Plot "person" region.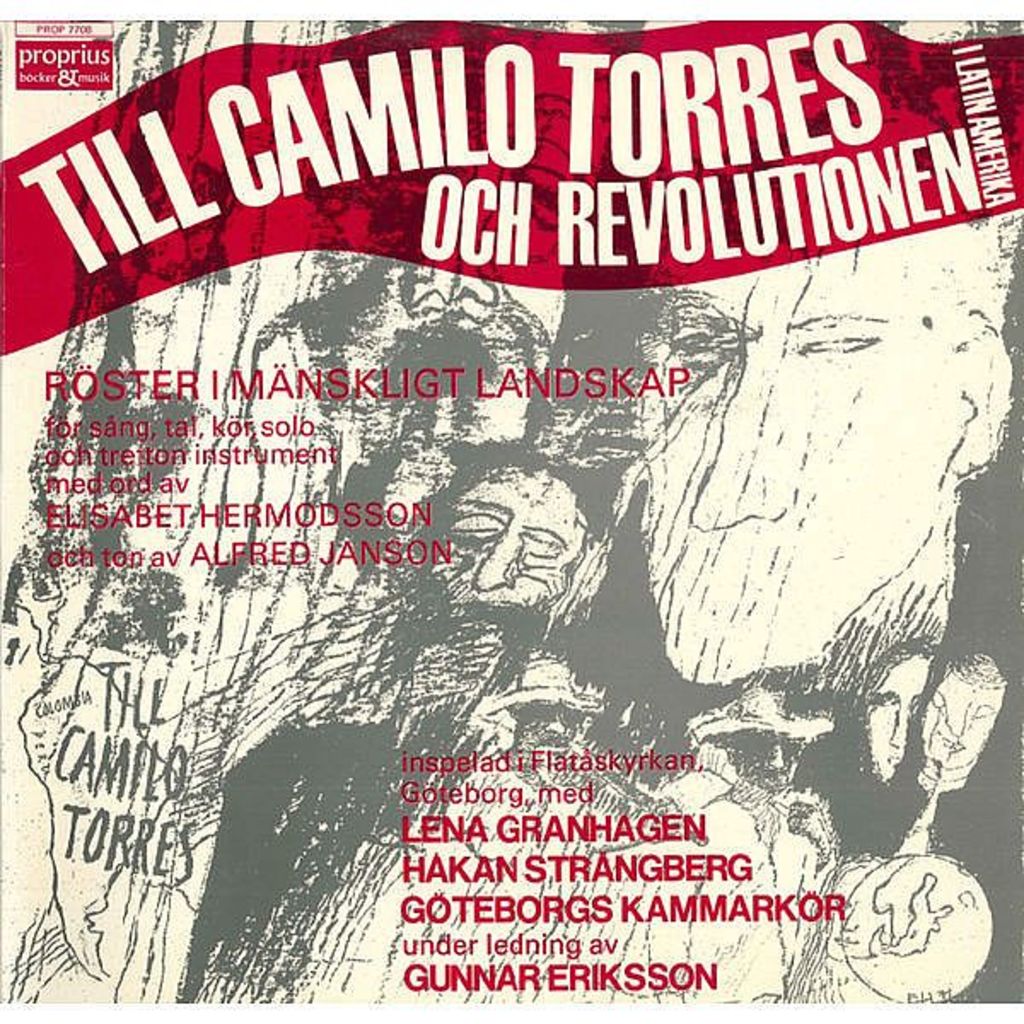
Plotted at (886,650,1007,855).
